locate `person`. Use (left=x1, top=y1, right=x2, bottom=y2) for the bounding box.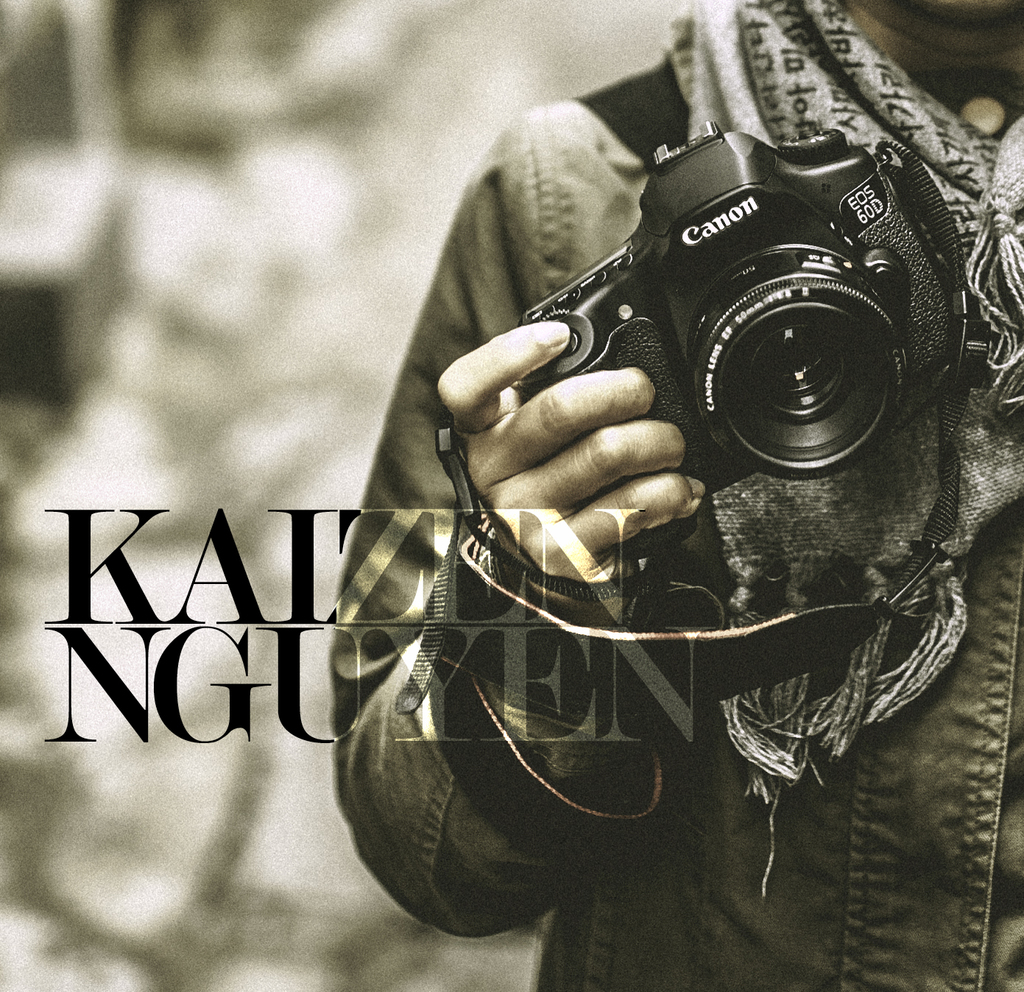
(left=331, top=0, right=1023, bottom=991).
